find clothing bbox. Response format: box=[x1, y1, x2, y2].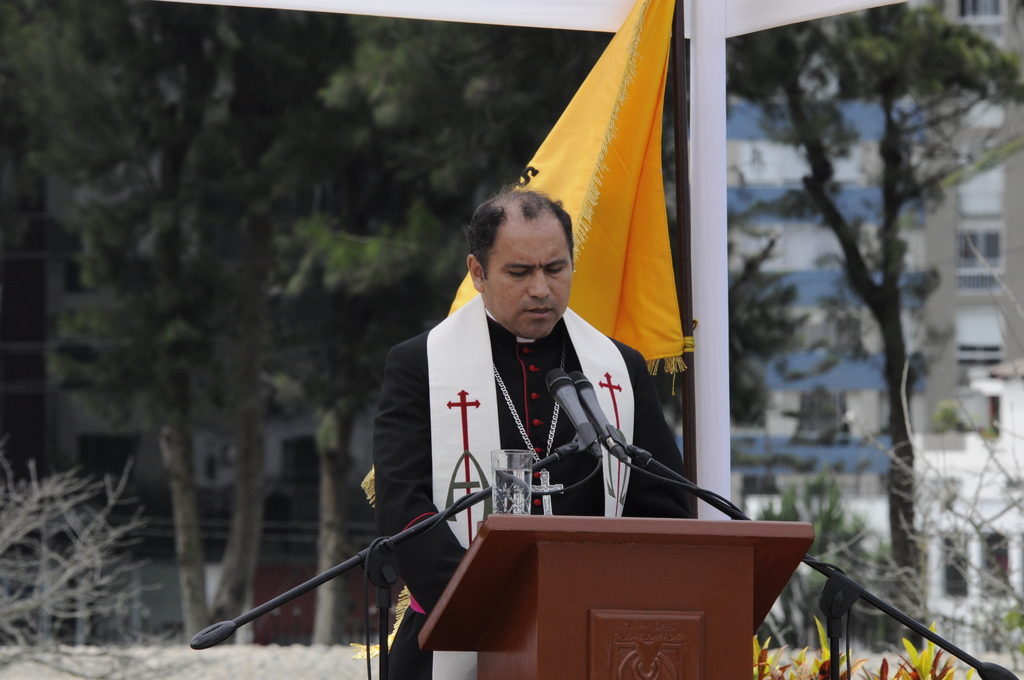
box=[372, 293, 689, 679].
